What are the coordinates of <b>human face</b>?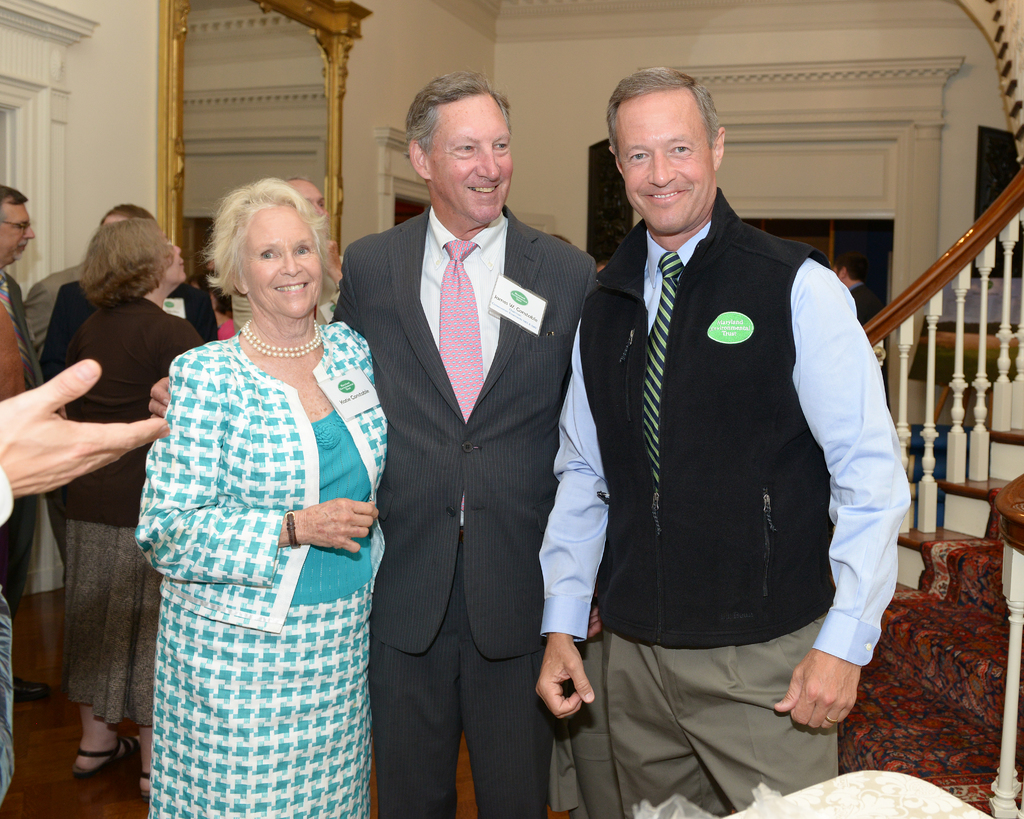
bbox(165, 241, 188, 285).
